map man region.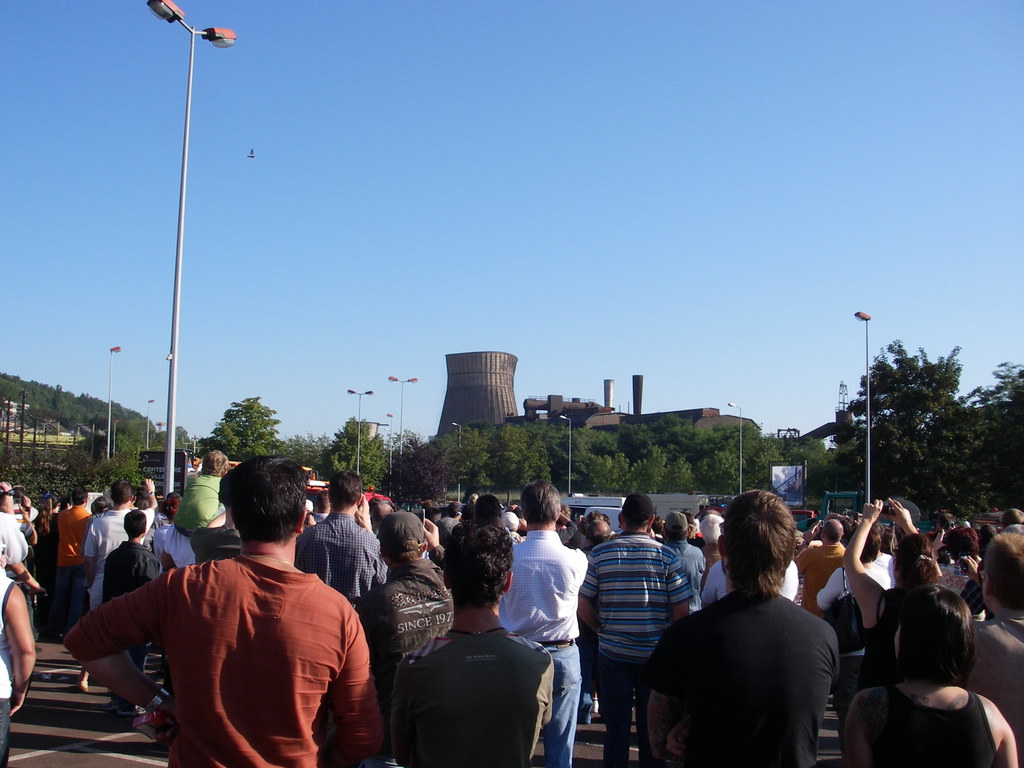
Mapped to locate(578, 490, 700, 767).
